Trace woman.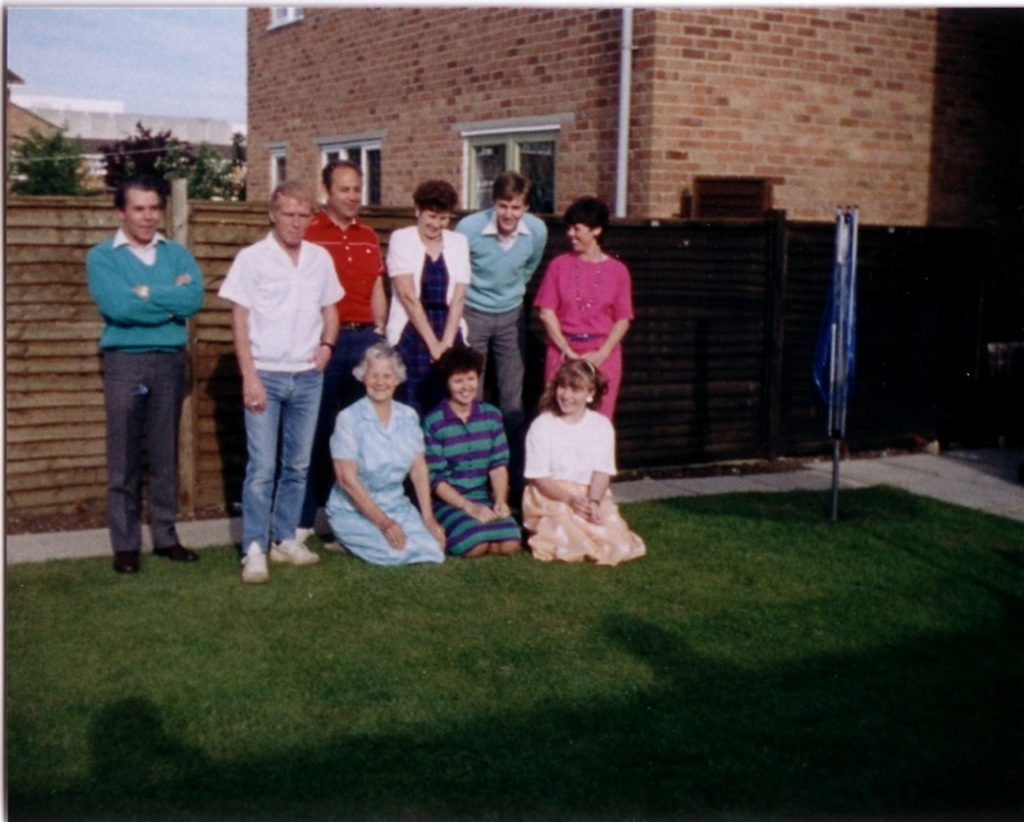
Traced to box(515, 352, 644, 562).
